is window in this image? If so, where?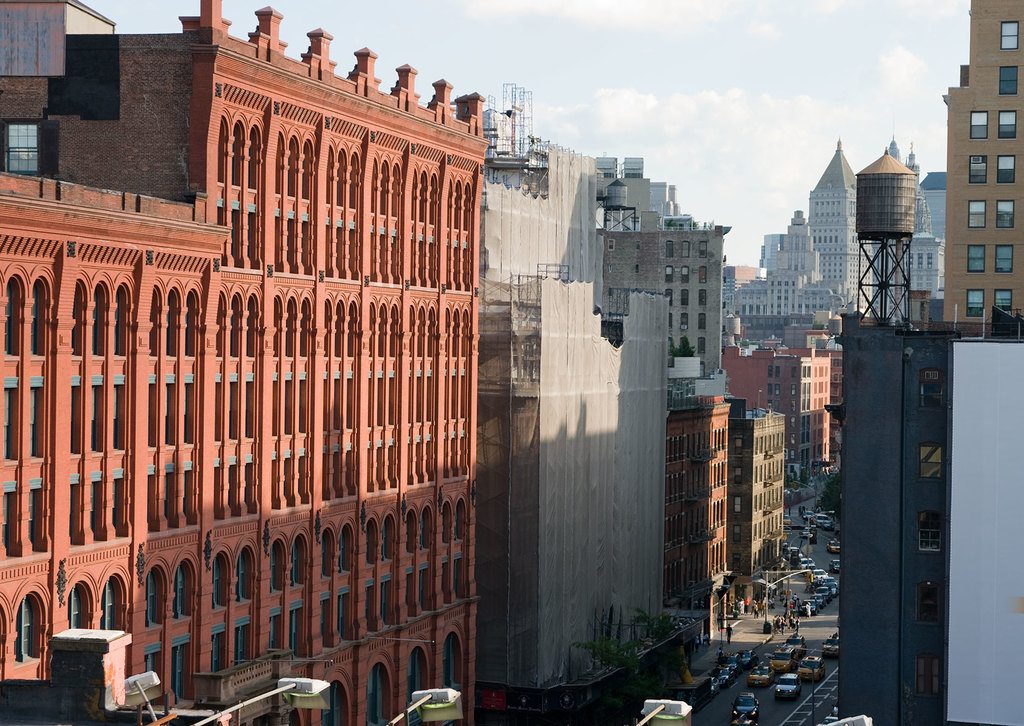
Yes, at pyautogui.locateOnScreen(316, 586, 352, 648).
